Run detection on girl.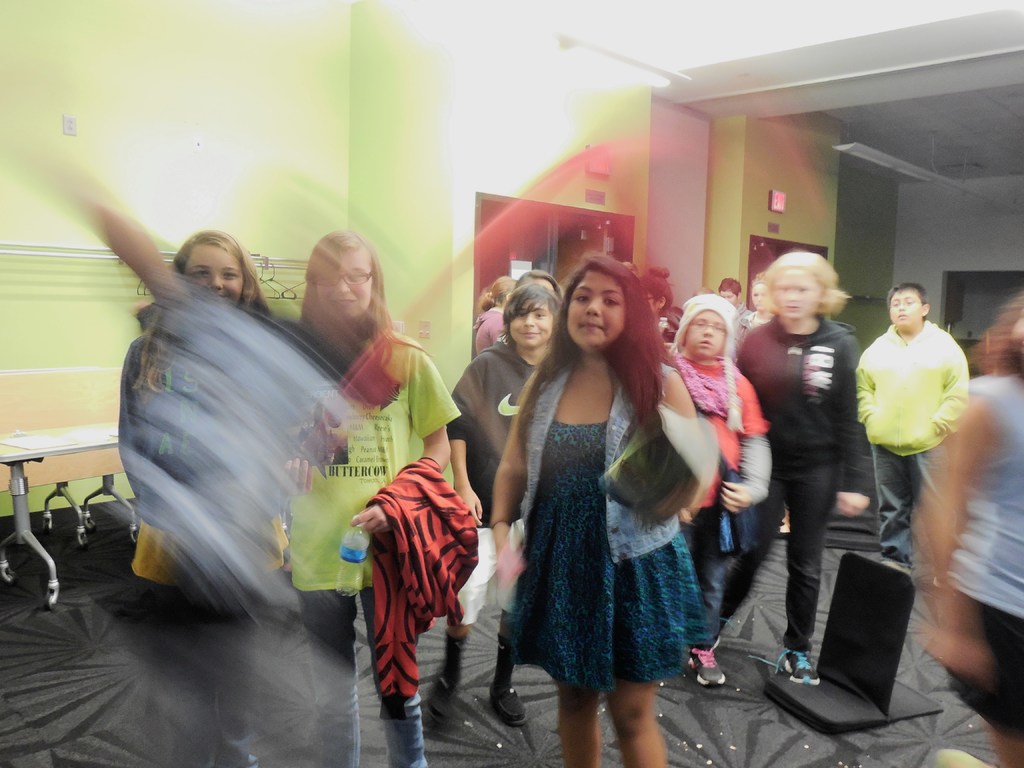
Result: x1=481, y1=273, x2=510, y2=346.
